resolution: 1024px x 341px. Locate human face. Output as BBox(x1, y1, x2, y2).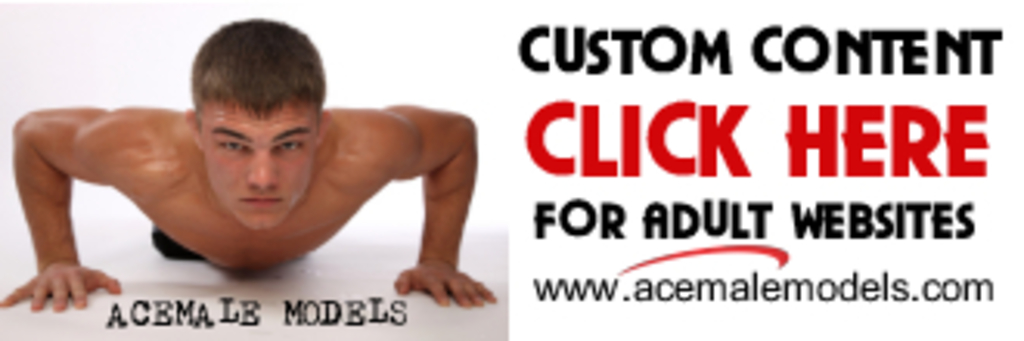
BBox(199, 102, 323, 232).
